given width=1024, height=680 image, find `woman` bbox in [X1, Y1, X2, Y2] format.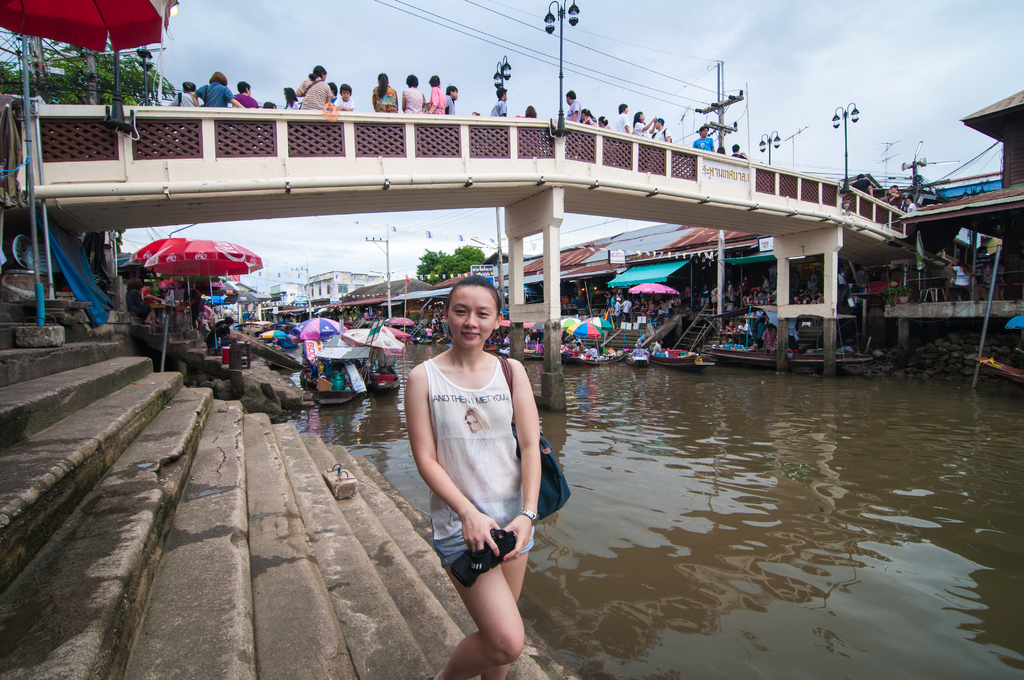
[426, 76, 445, 113].
